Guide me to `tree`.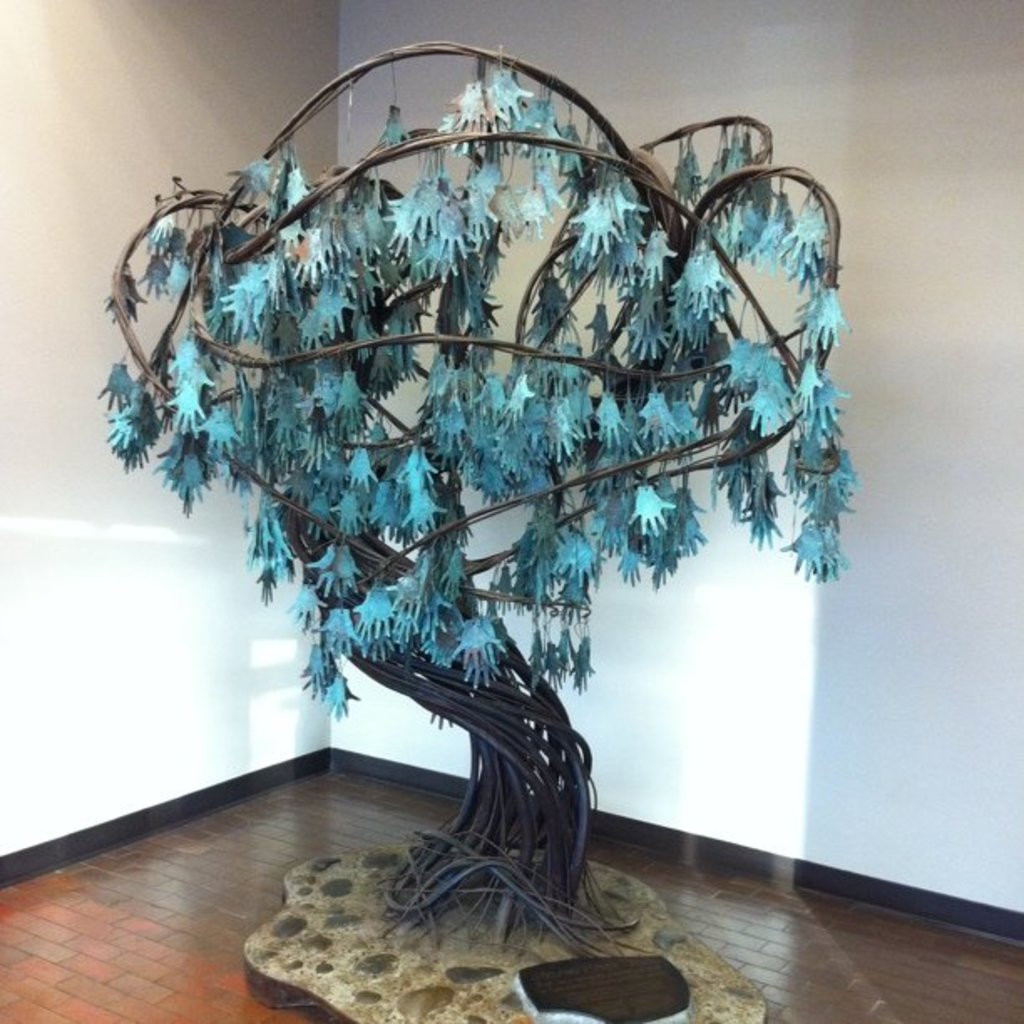
Guidance: [114, 44, 857, 890].
